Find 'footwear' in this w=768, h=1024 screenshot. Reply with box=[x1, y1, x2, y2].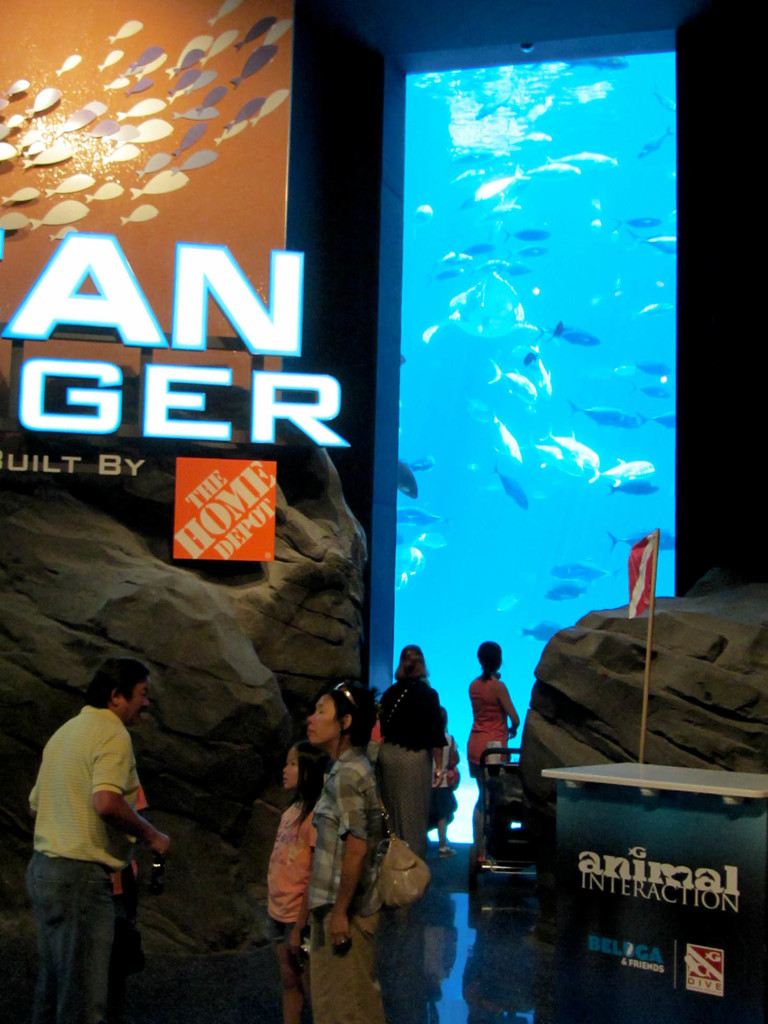
box=[439, 844, 458, 858].
